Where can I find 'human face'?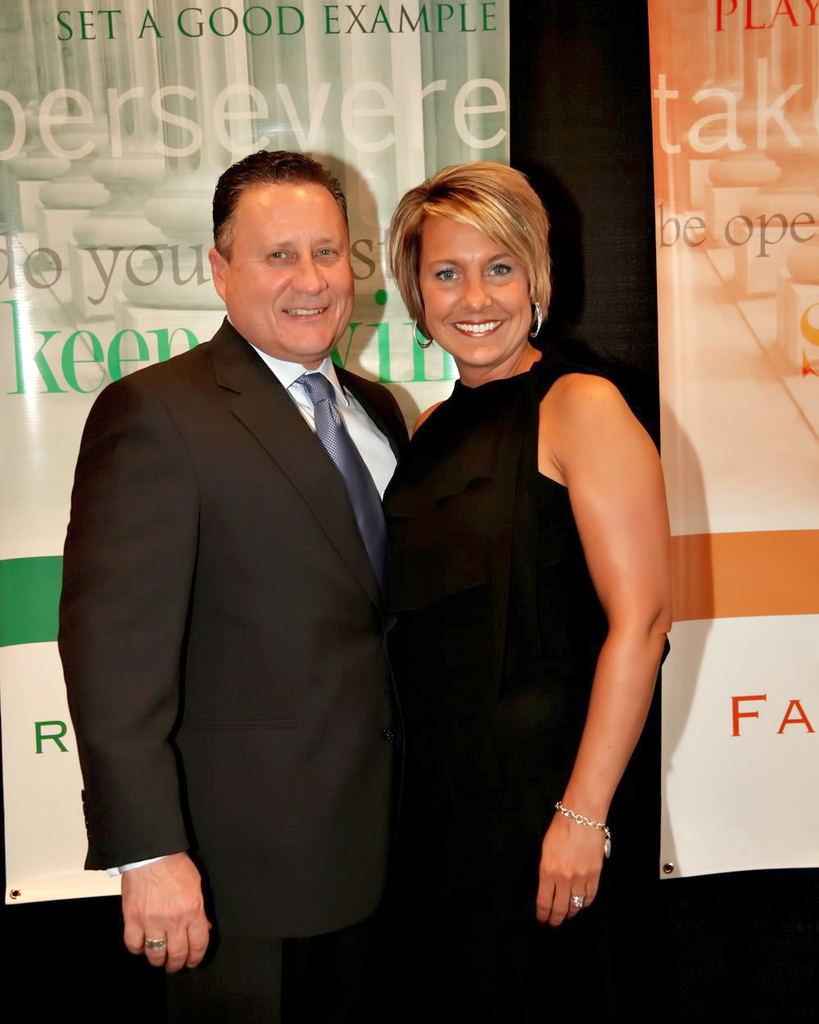
You can find it at x1=223 y1=186 x2=353 y2=357.
